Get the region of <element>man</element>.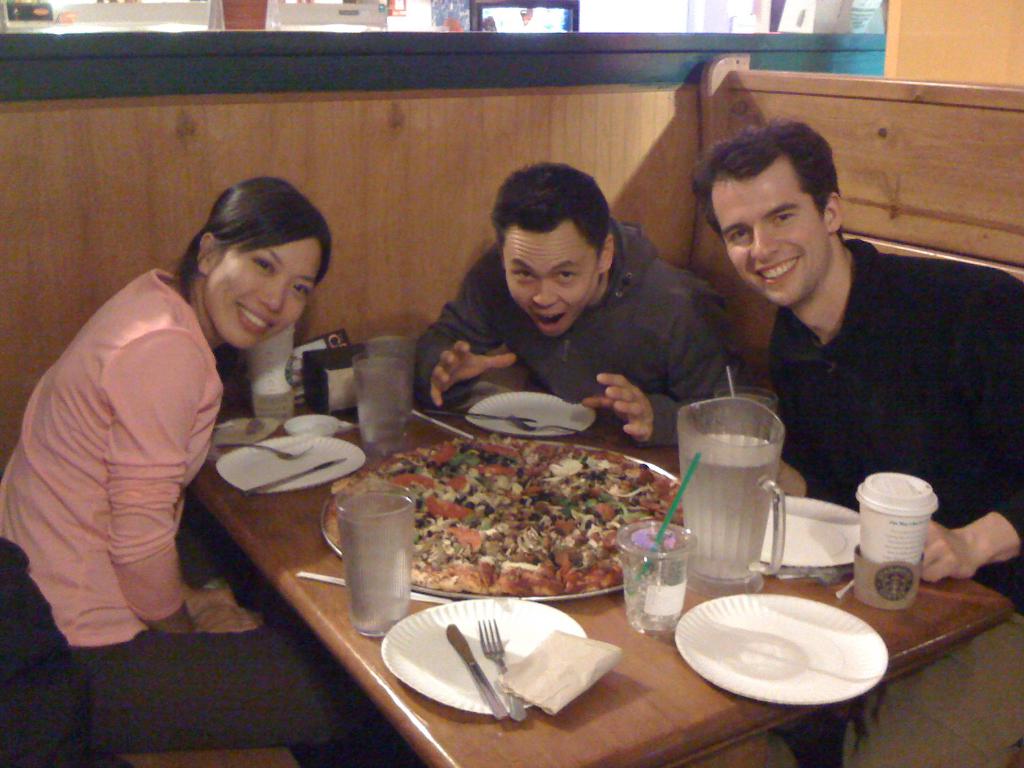
BBox(379, 174, 754, 447).
